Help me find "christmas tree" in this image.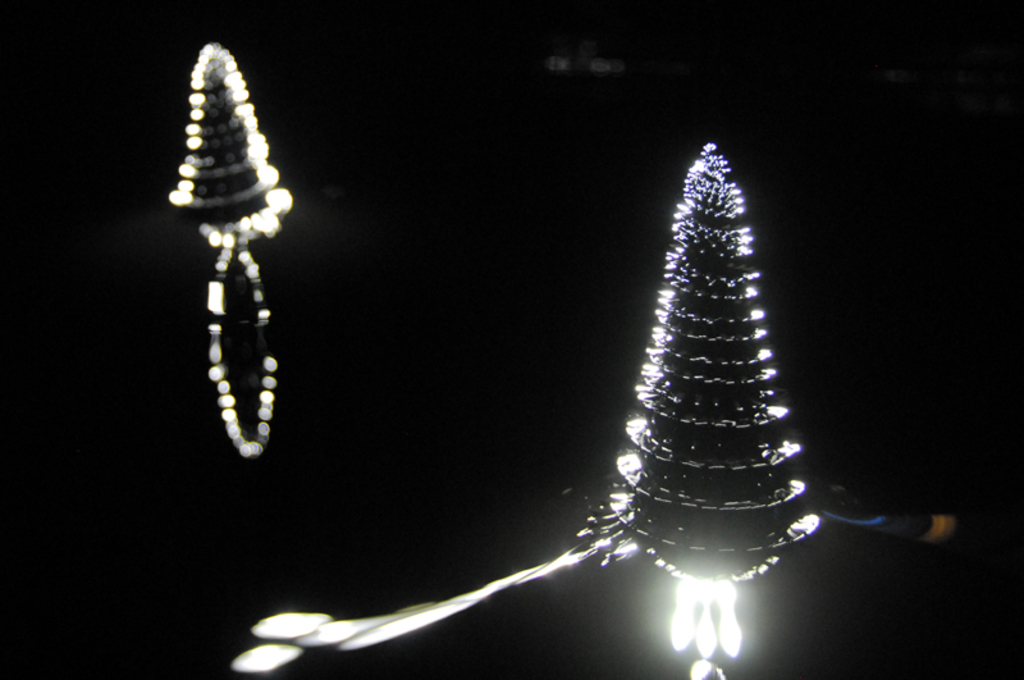
Found it: region(582, 145, 820, 677).
